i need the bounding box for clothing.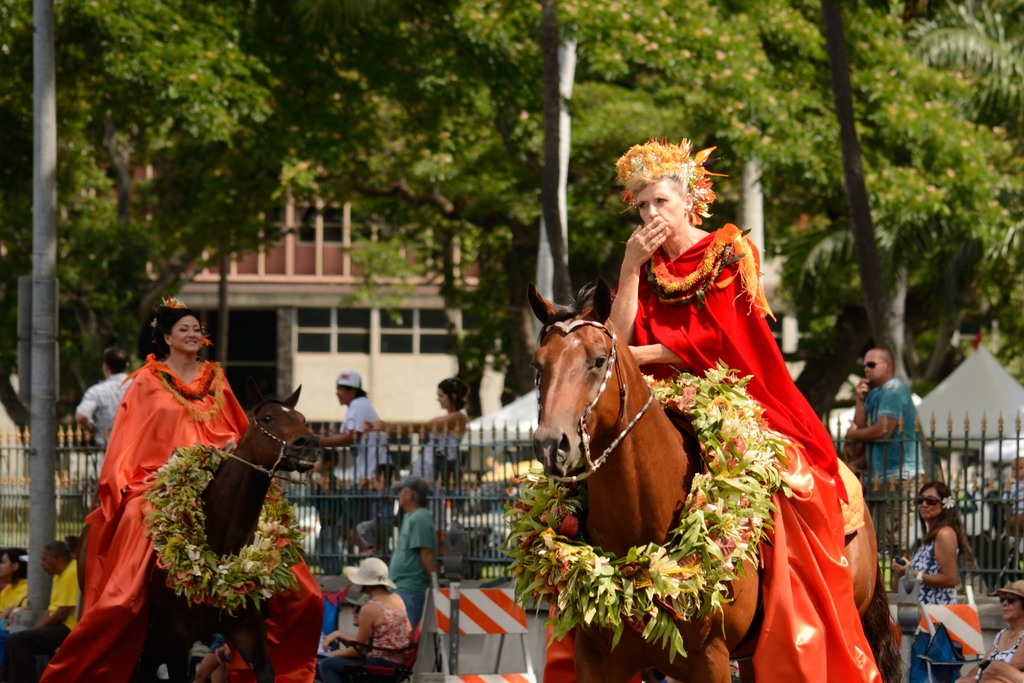
Here it is: crop(0, 582, 27, 616).
